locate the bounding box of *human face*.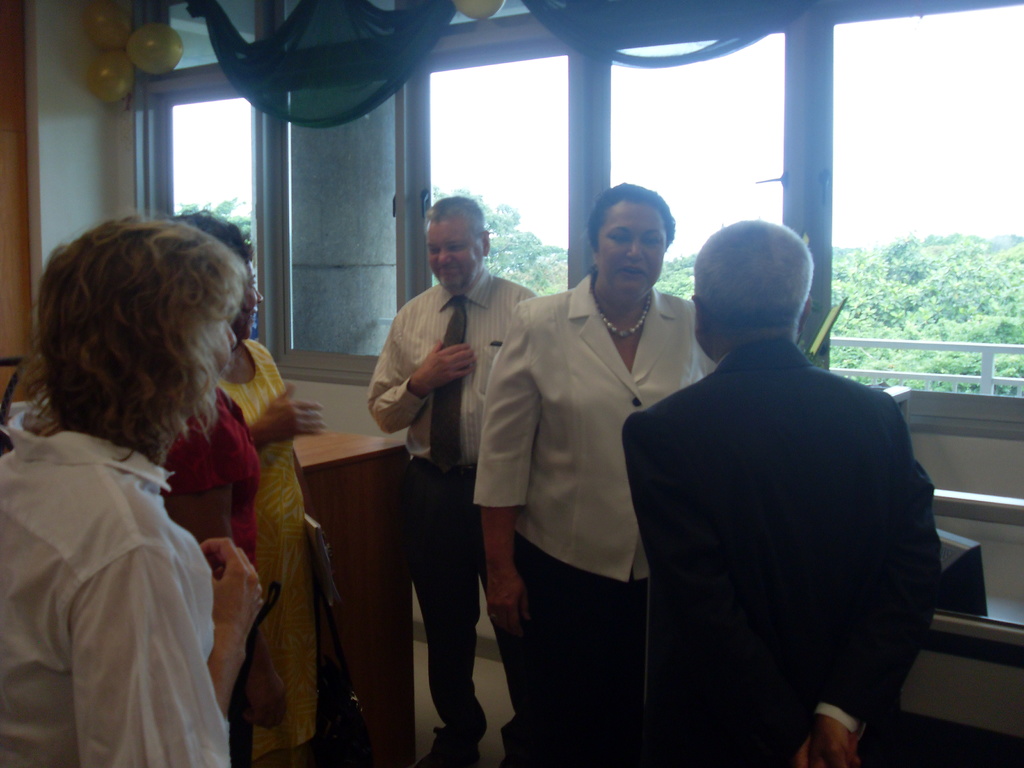
Bounding box: {"left": 432, "top": 214, "right": 484, "bottom": 294}.
